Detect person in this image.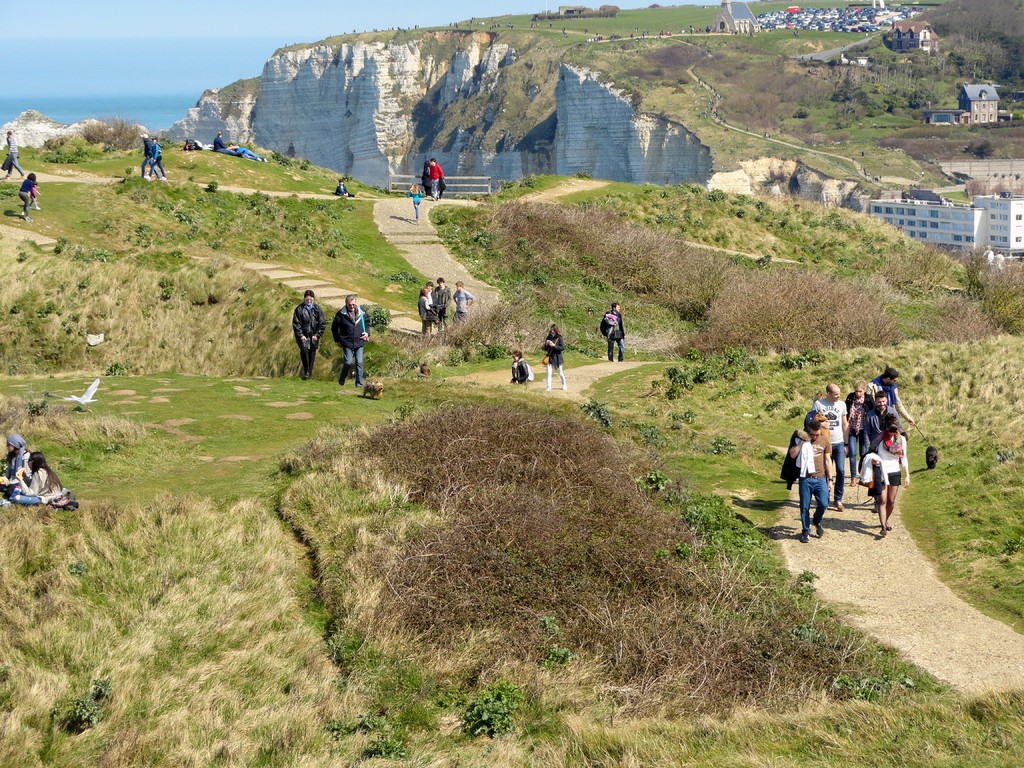
Detection: <box>12,447,70,508</box>.
